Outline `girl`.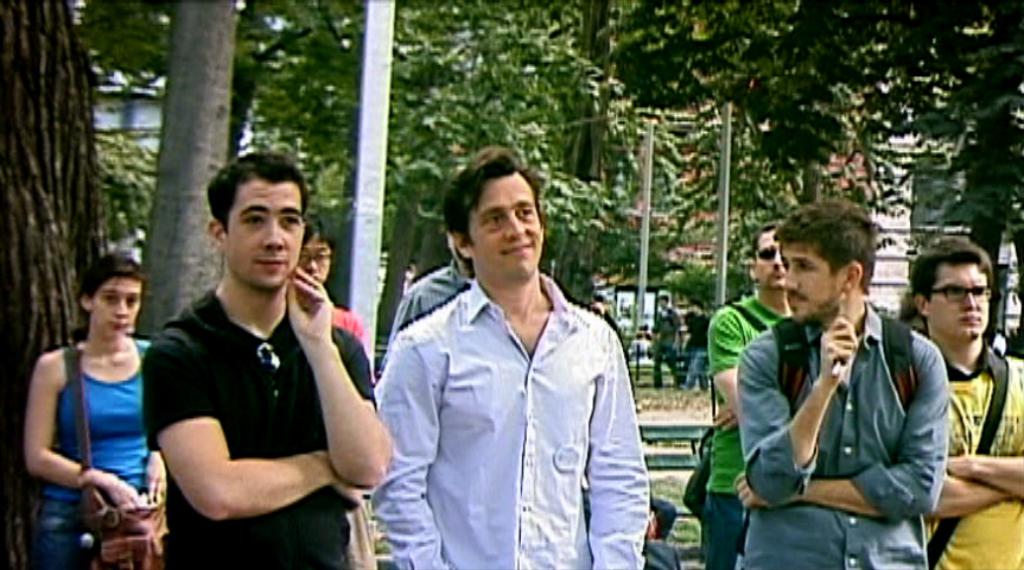
Outline: {"left": 25, "top": 253, "right": 166, "bottom": 569}.
